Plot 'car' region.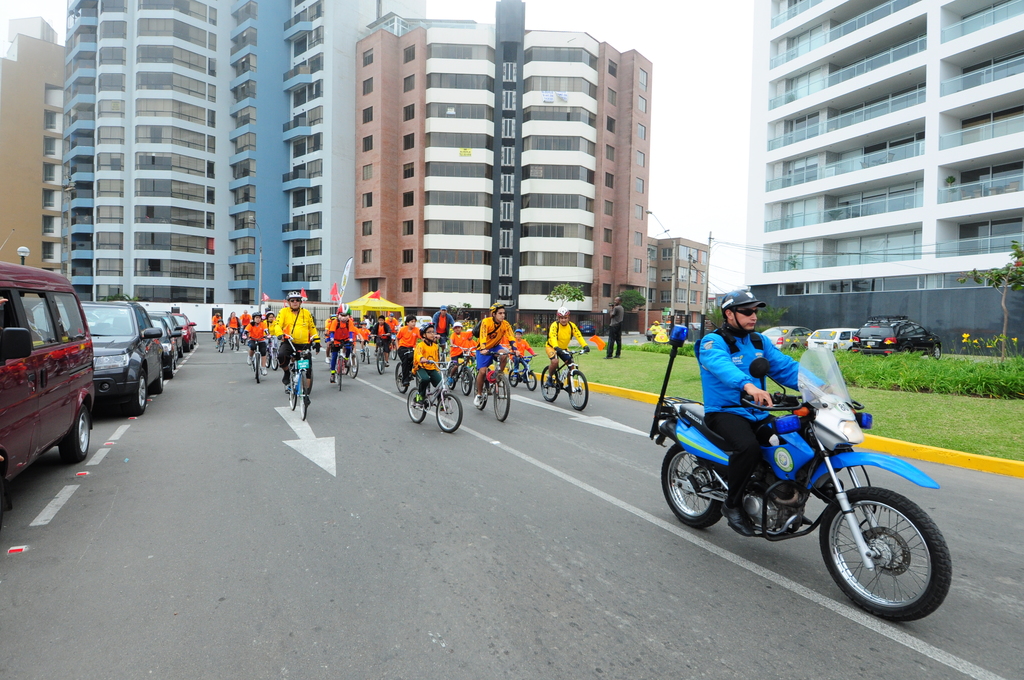
Plotted at <bbox>761, 324, 811, 349</bbox>.
